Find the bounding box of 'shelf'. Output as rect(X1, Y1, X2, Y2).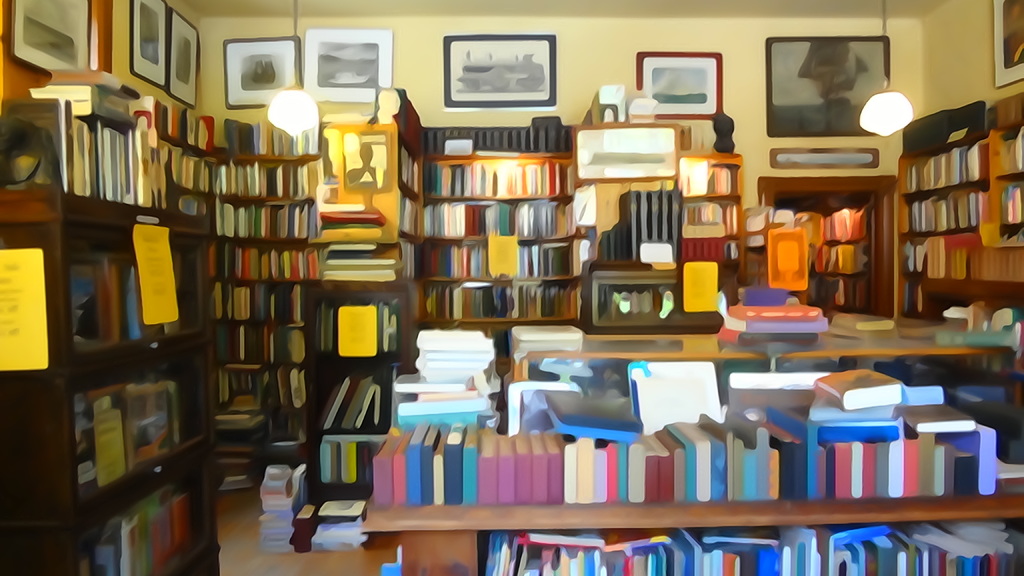
rect(1, 440, 215, 575).
